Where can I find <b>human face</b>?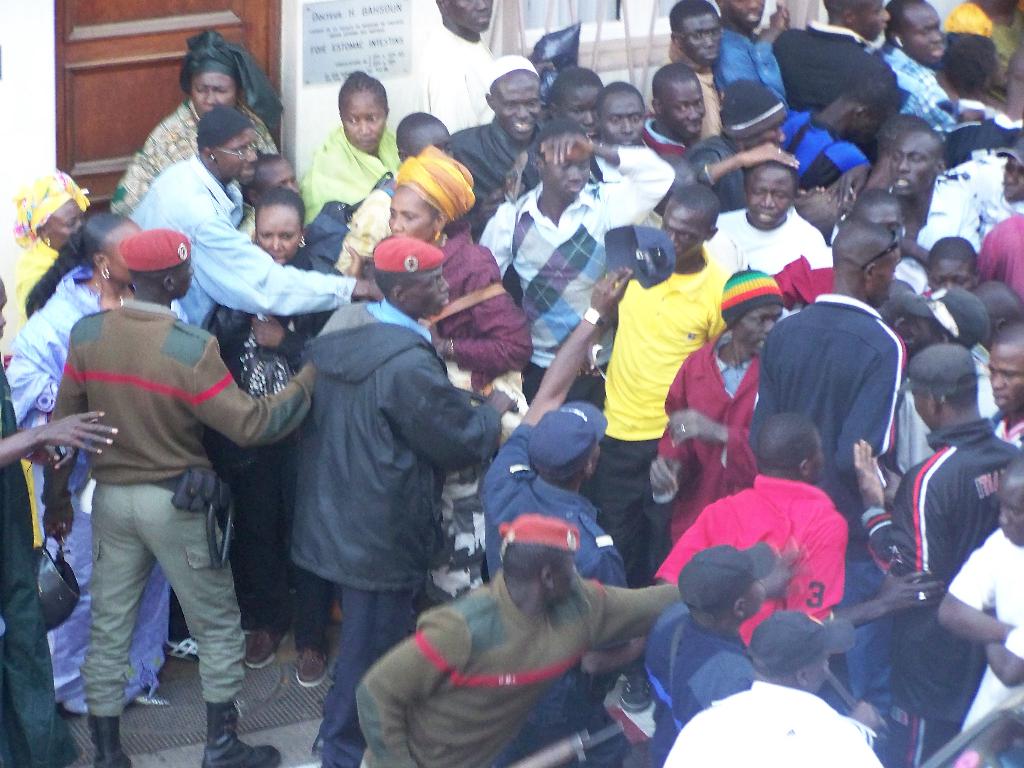
You can find it at <box>901,4,947,67</box>.
